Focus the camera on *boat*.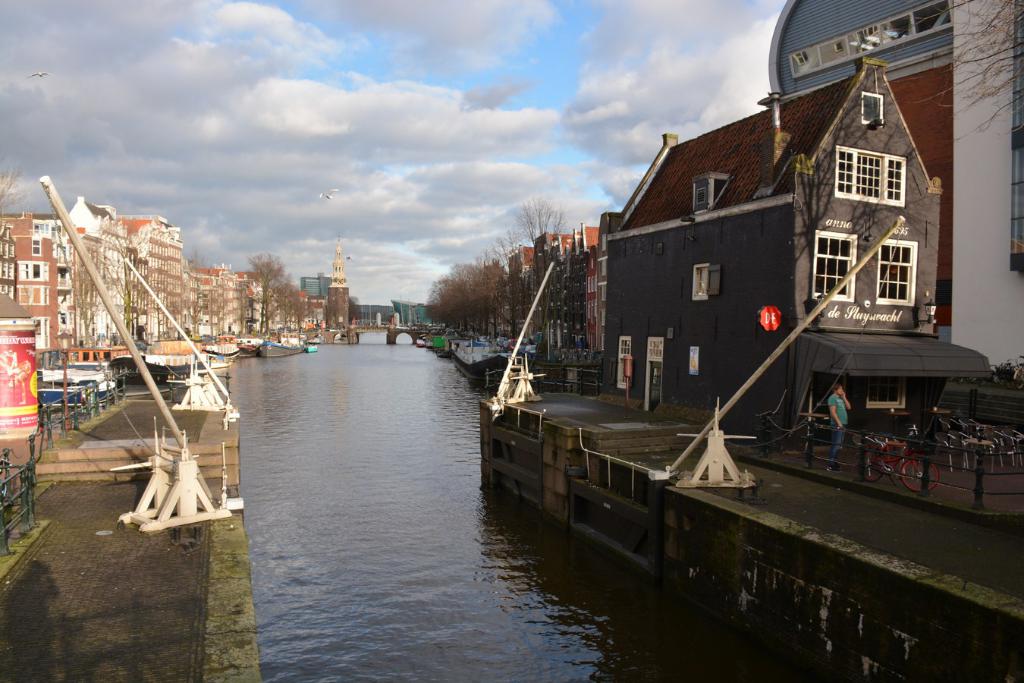
Focus region: select_region(253, 338, 305, 357).
